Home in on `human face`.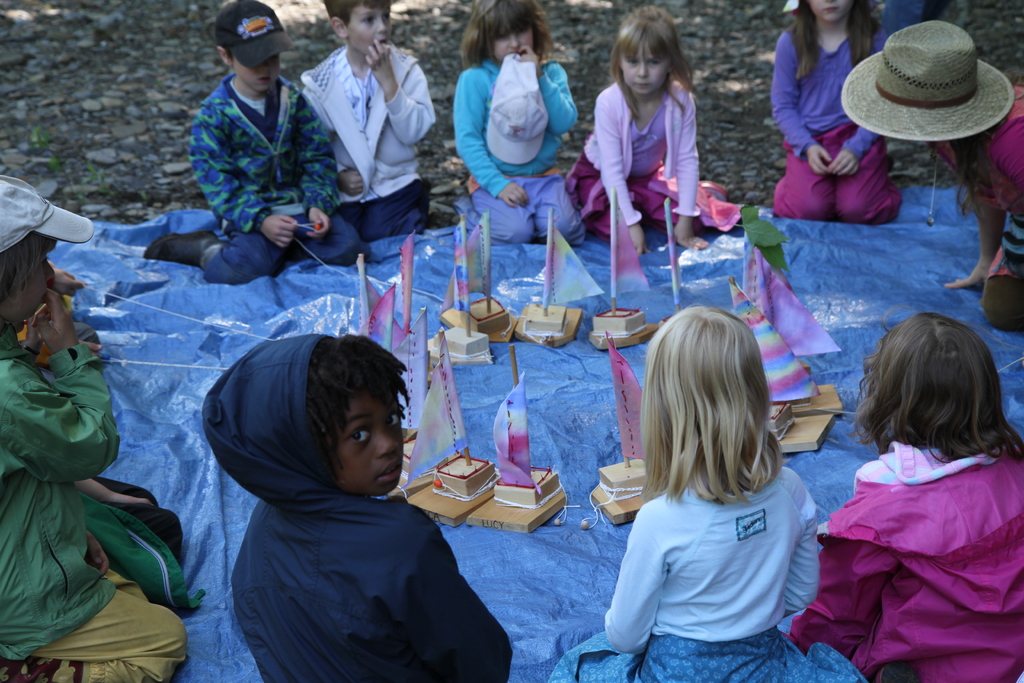
Homed in at <region>807, 0, 854, 21</region>.
